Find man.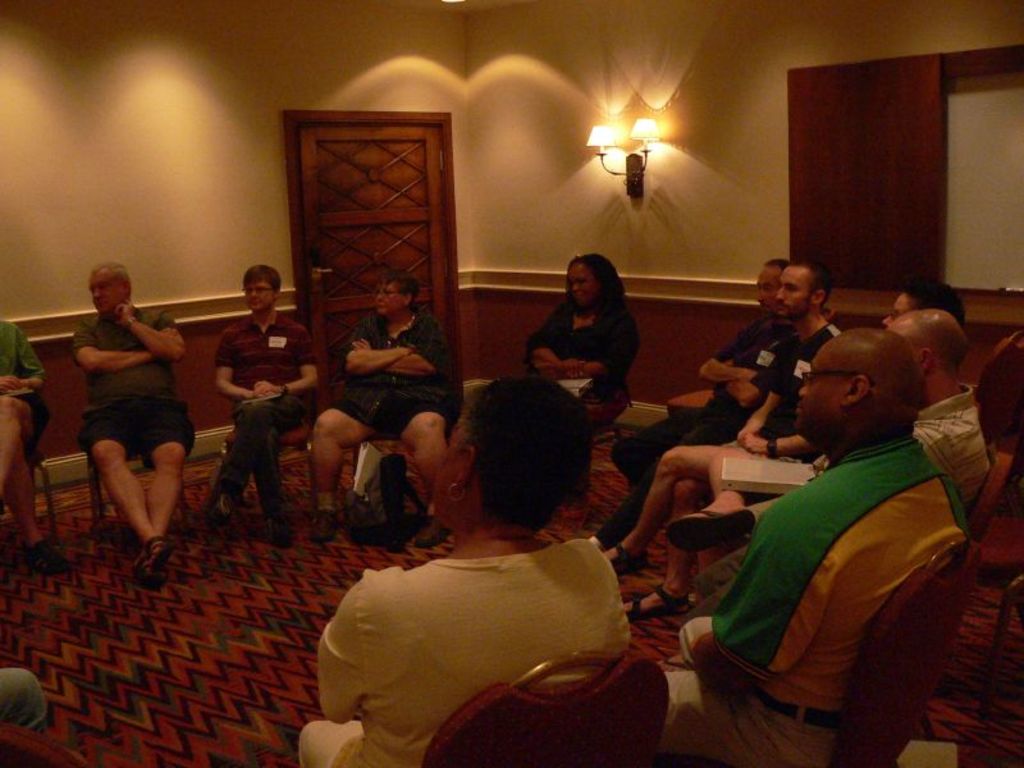
<box>72,264,196,573</box>.
